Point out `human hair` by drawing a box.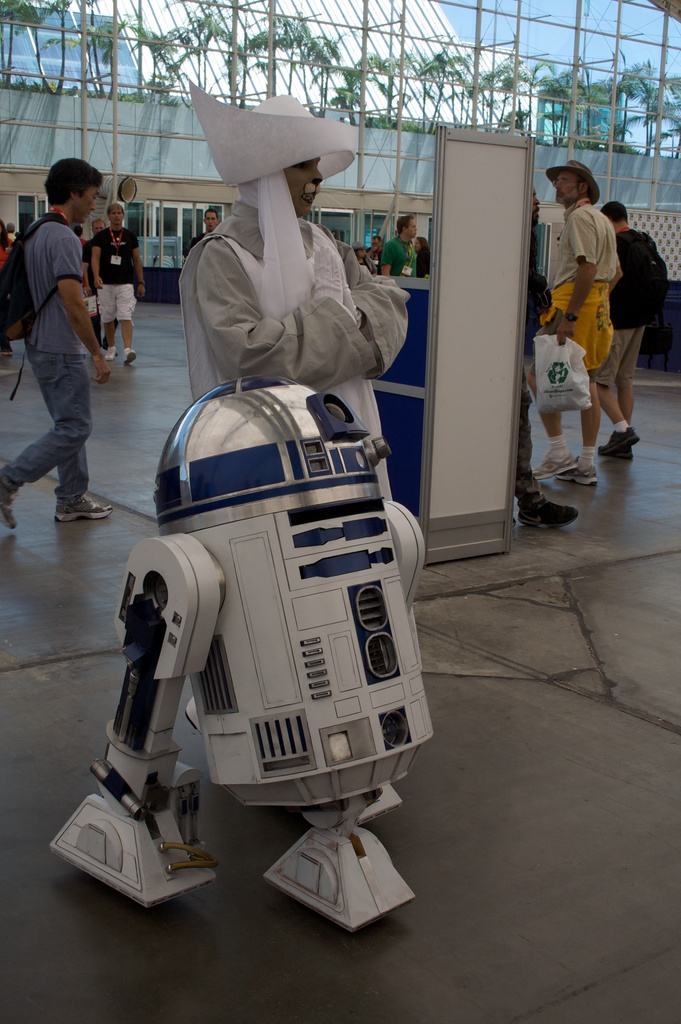
<box>31,150,103,211</box>.
